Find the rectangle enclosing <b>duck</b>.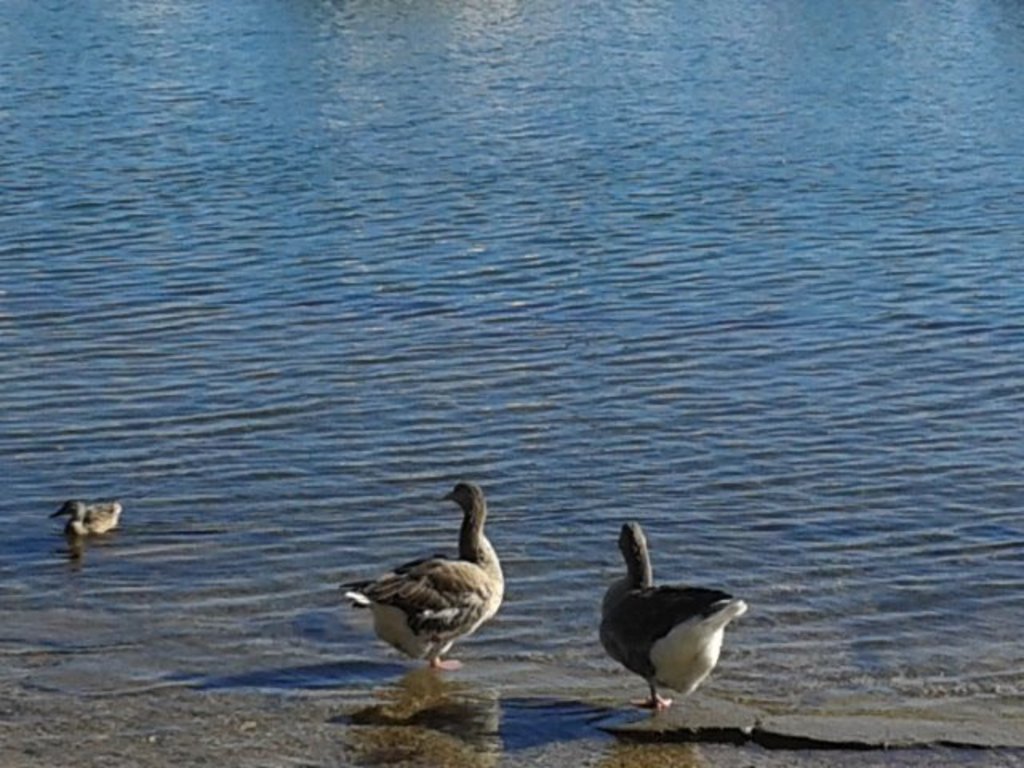
<bbox>320, 474, 518, 661</bbox>.
